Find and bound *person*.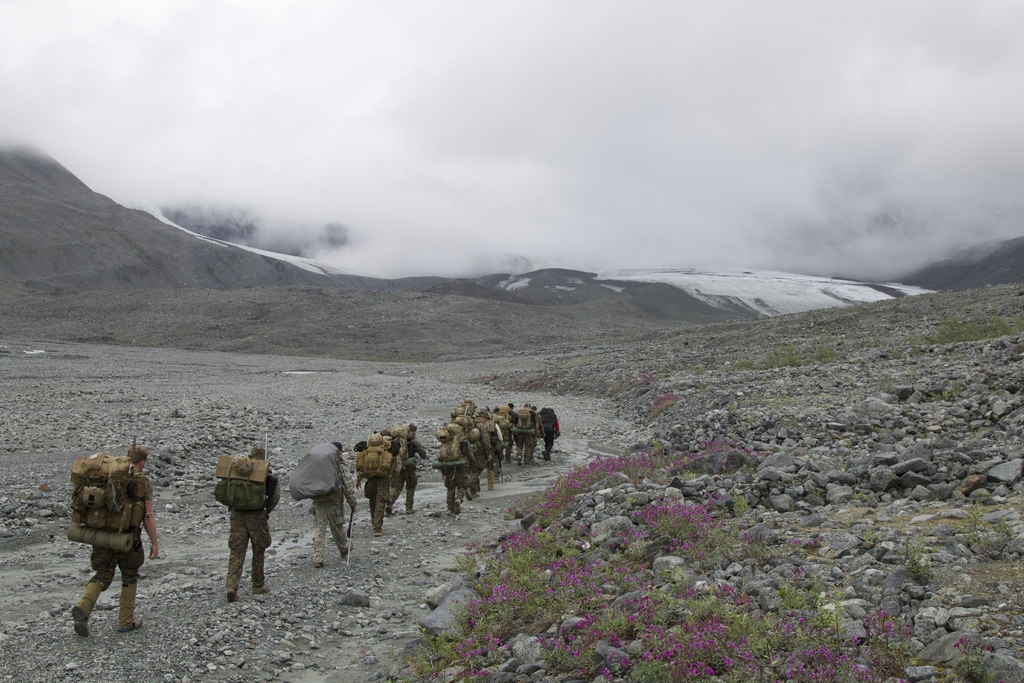
Bound: <bbox>535, 395, 566, 458</bbox>.
